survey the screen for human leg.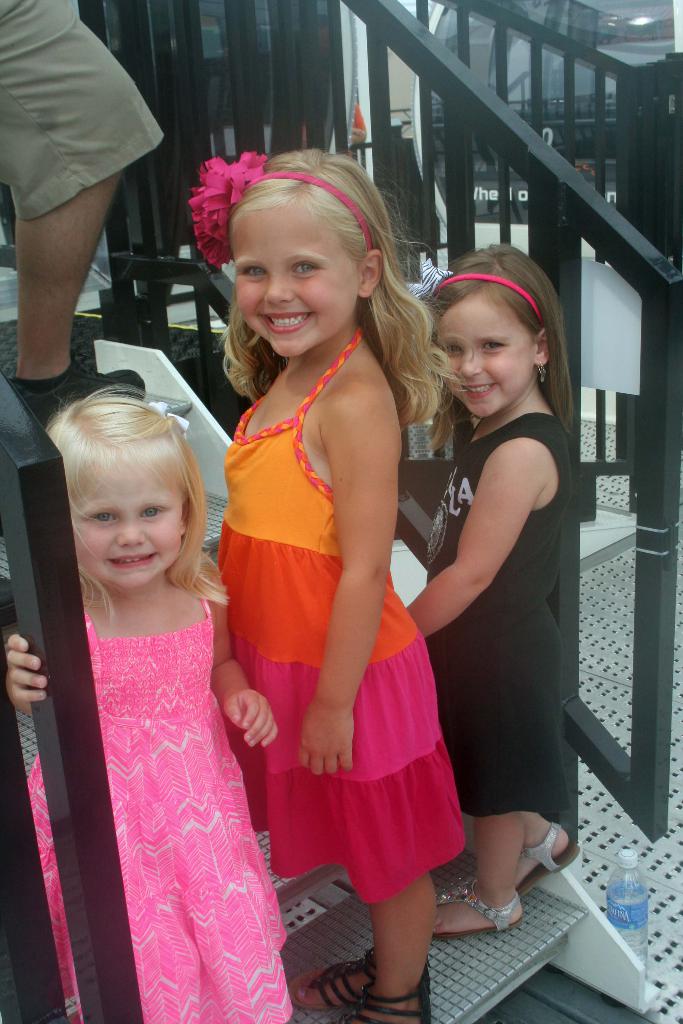
Survey found: x1=443, y1=698, x2=561, y2=942.
